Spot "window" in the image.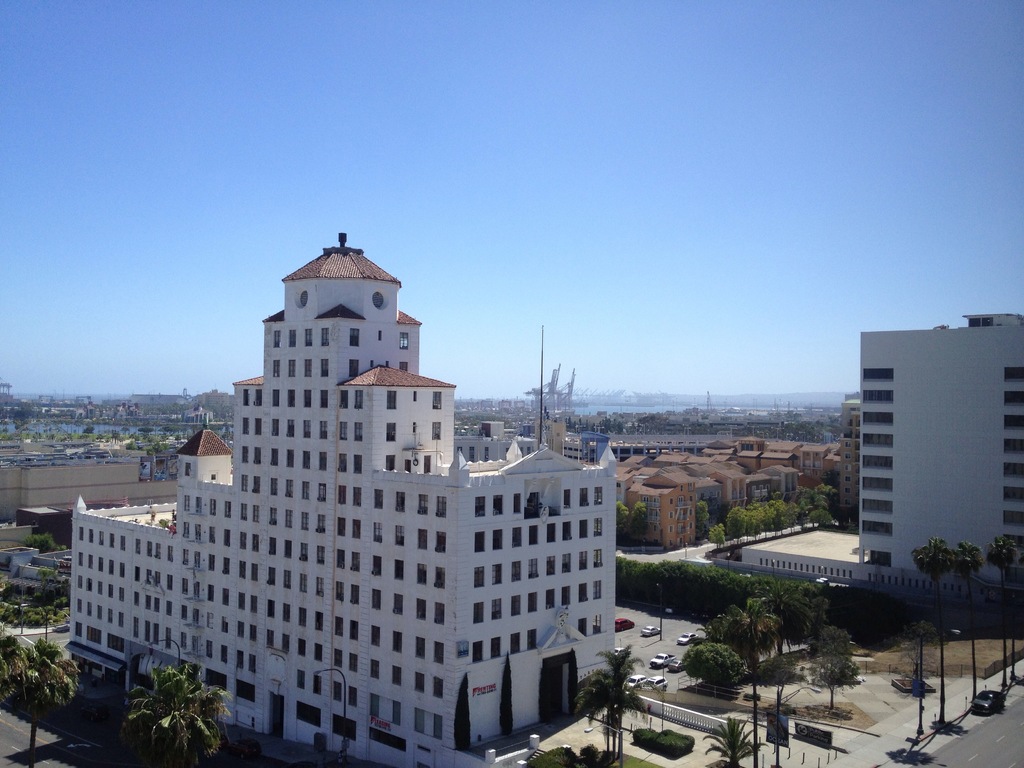
"window" found at (527, 630, 536, 646).
